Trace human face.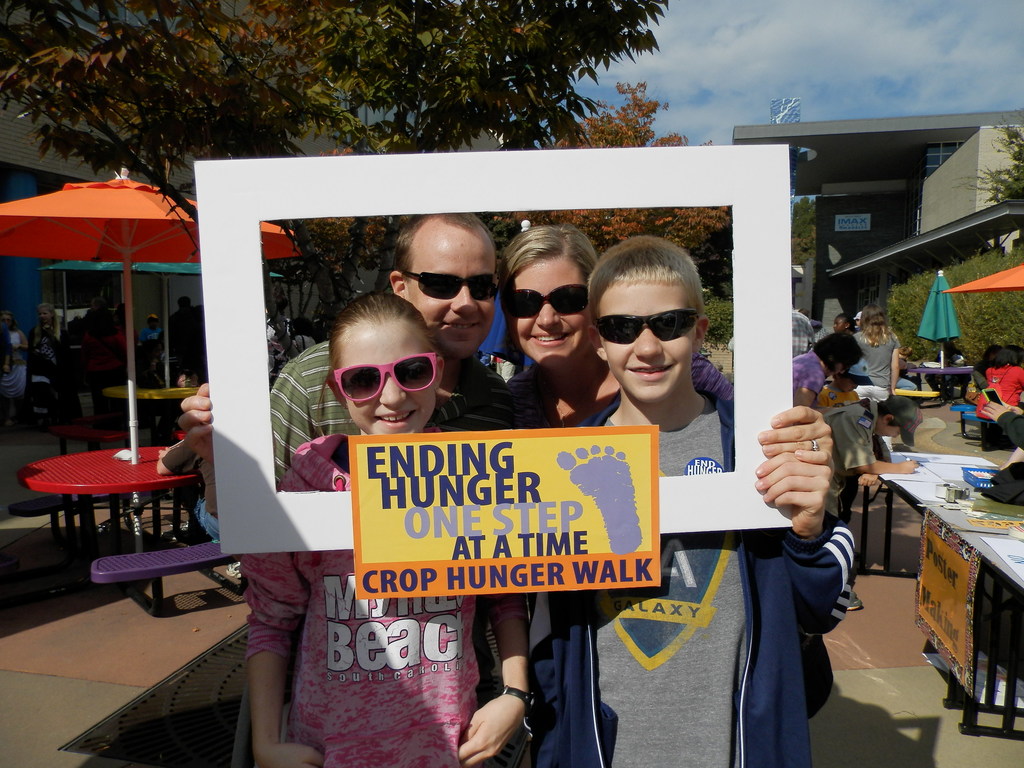
Traced to region(408, 234, 493, 362).
